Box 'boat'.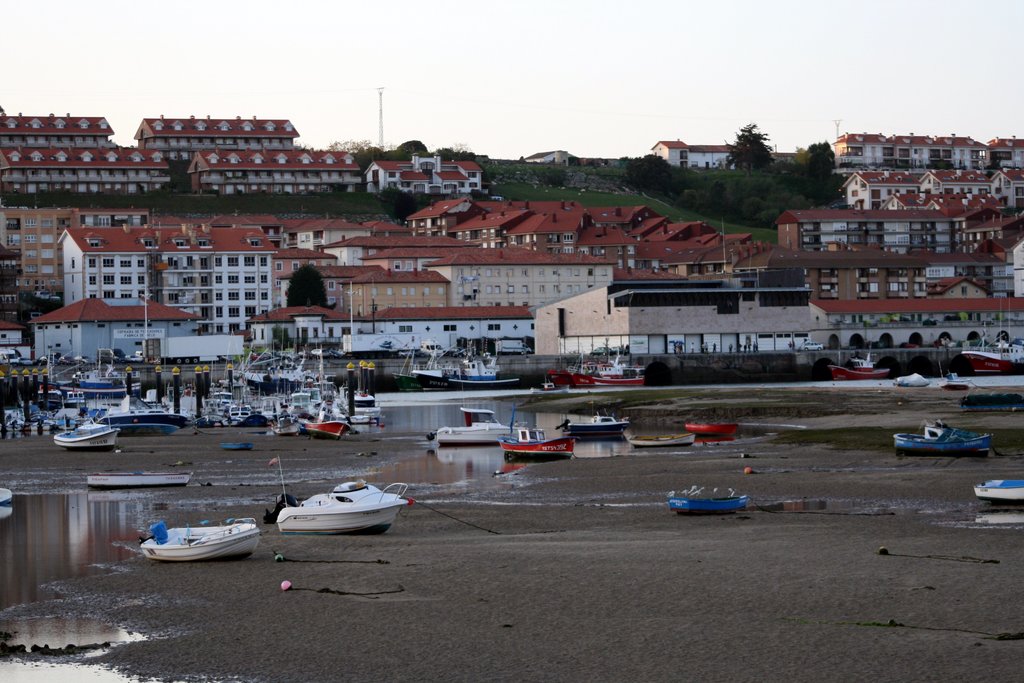
{"left": 972, "top": 478, "right": 1023, "bottom": 500}.
